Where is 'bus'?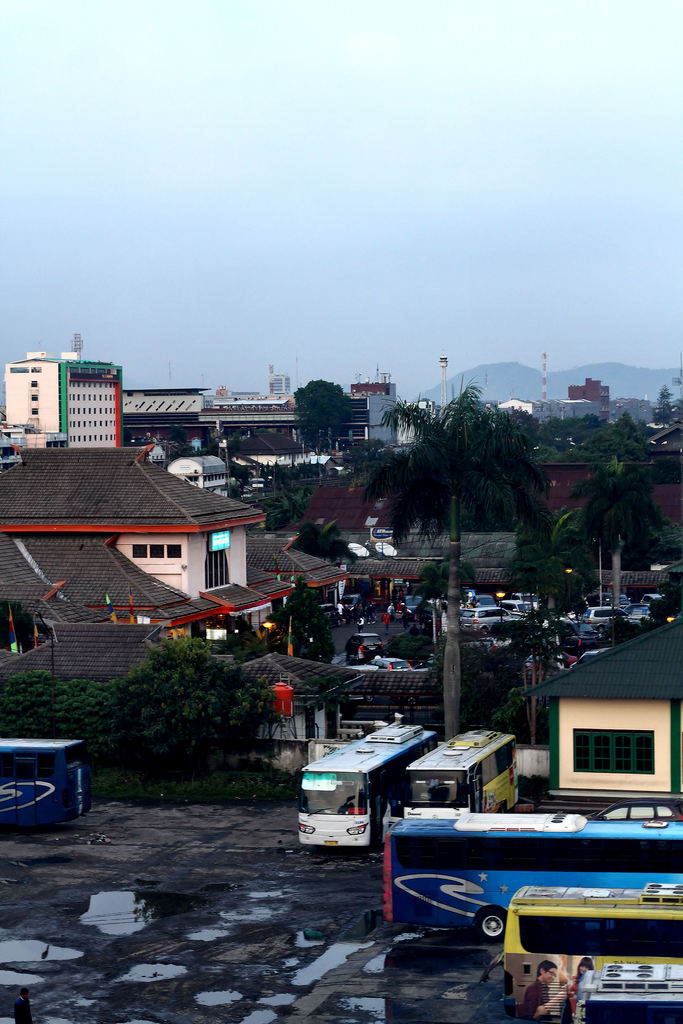
482 884 682 1007.
